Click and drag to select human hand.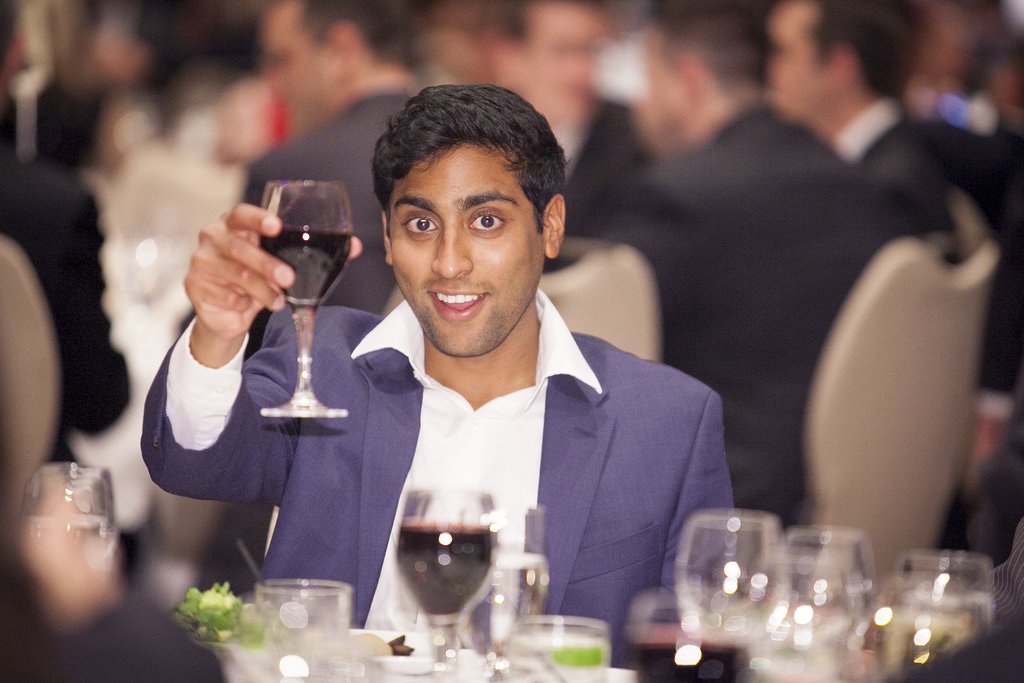
Selection: box(172, 192, 282, 383).
